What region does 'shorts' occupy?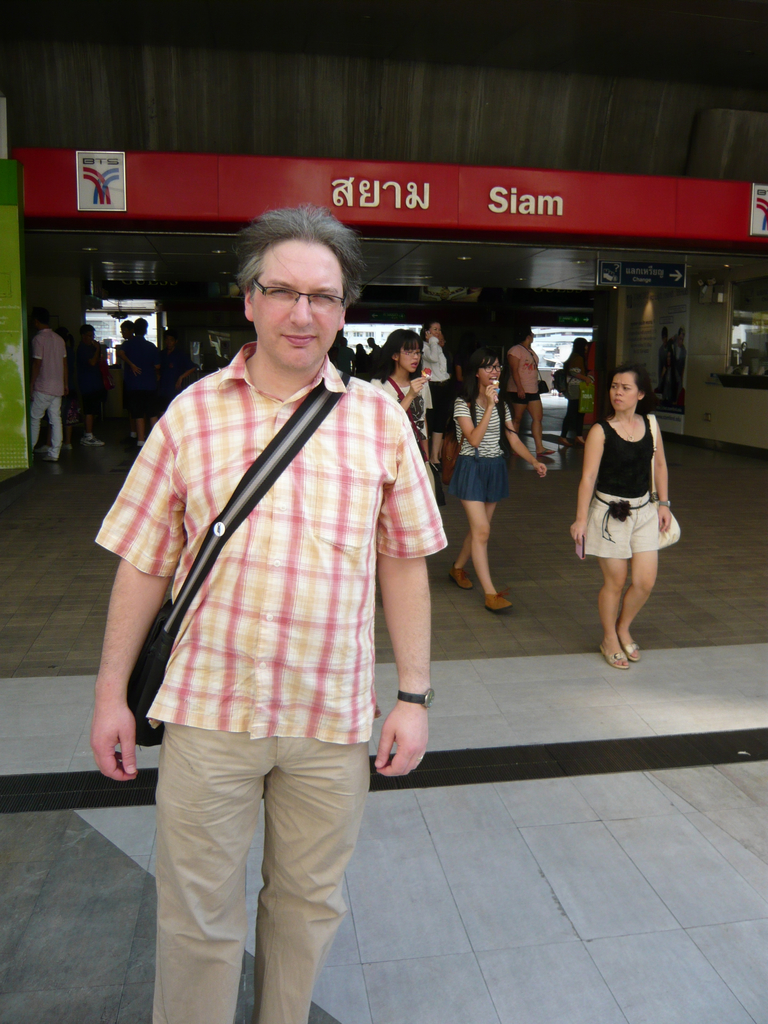
(left=580, top=492, right=660, bottom=557).
